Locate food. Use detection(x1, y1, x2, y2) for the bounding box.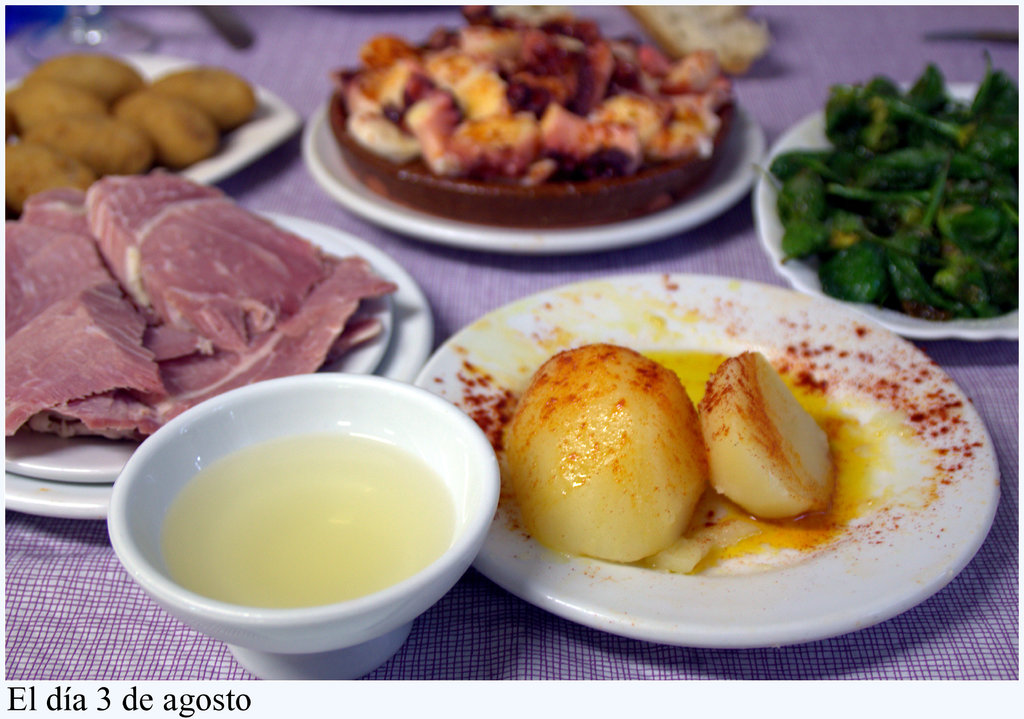
detection(626, 7, 781, 73).
